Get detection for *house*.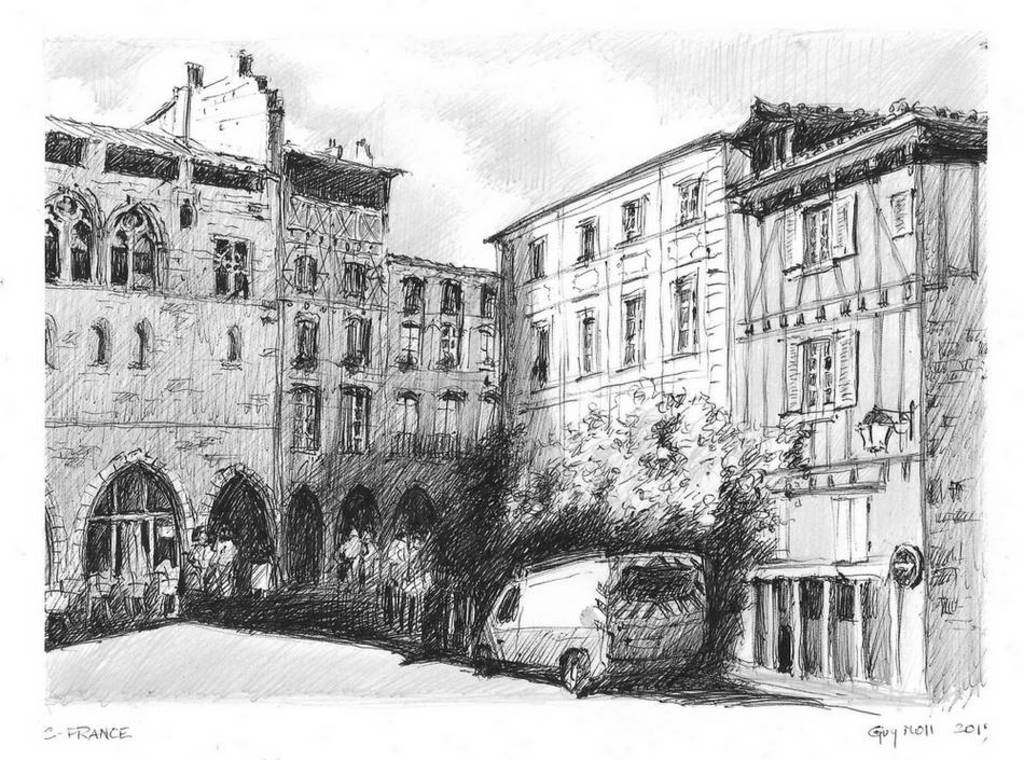
Detection: bbox=[485, 101, 998, 709].
